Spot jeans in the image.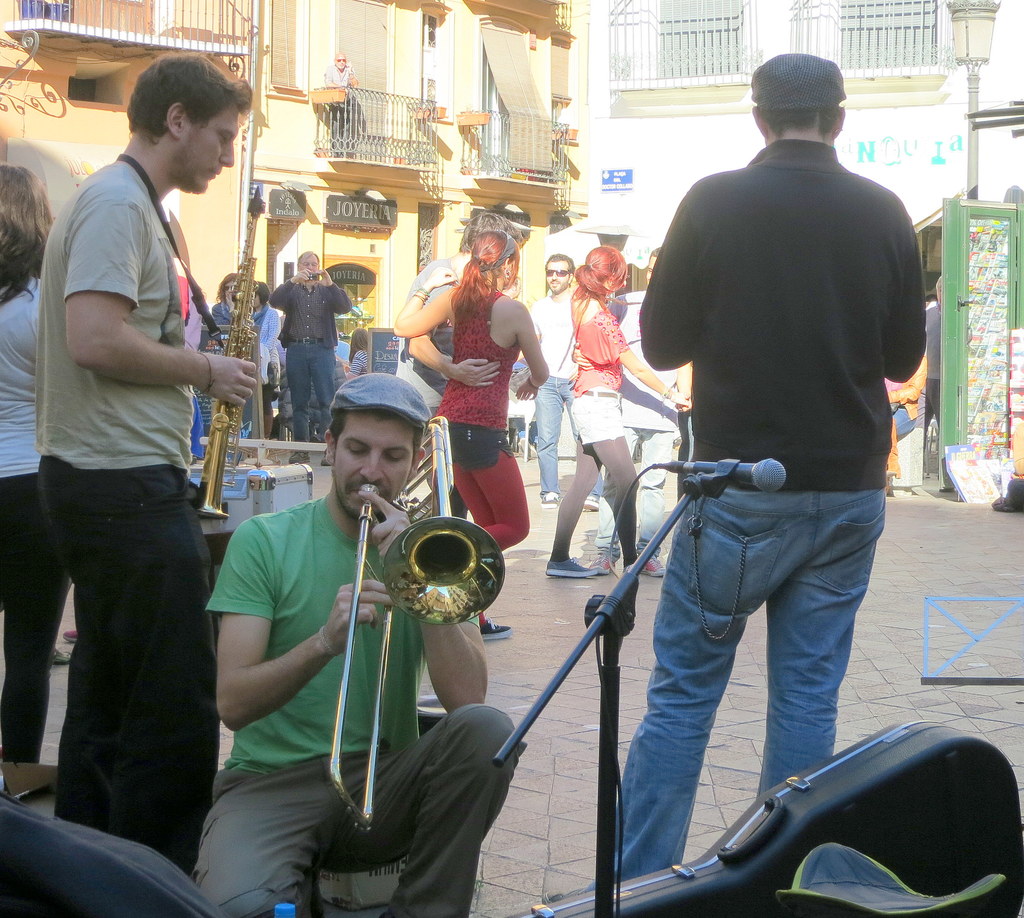
jeans found at rect(284, 343, 328, 436).
